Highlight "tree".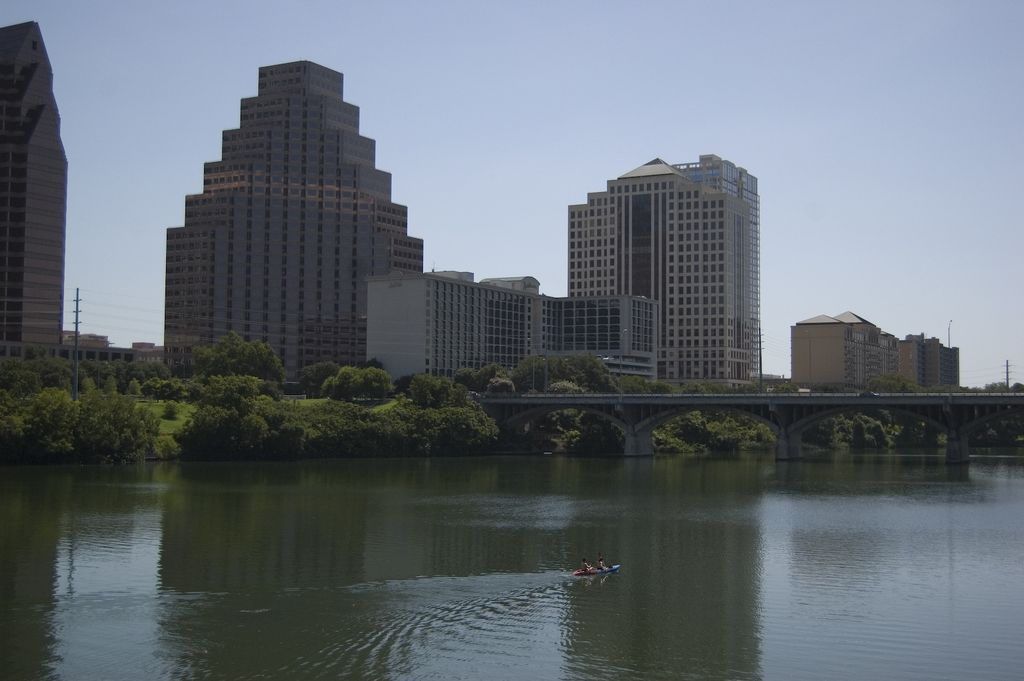
Highlighted region: bbox=[378, 375, 497, 440].
